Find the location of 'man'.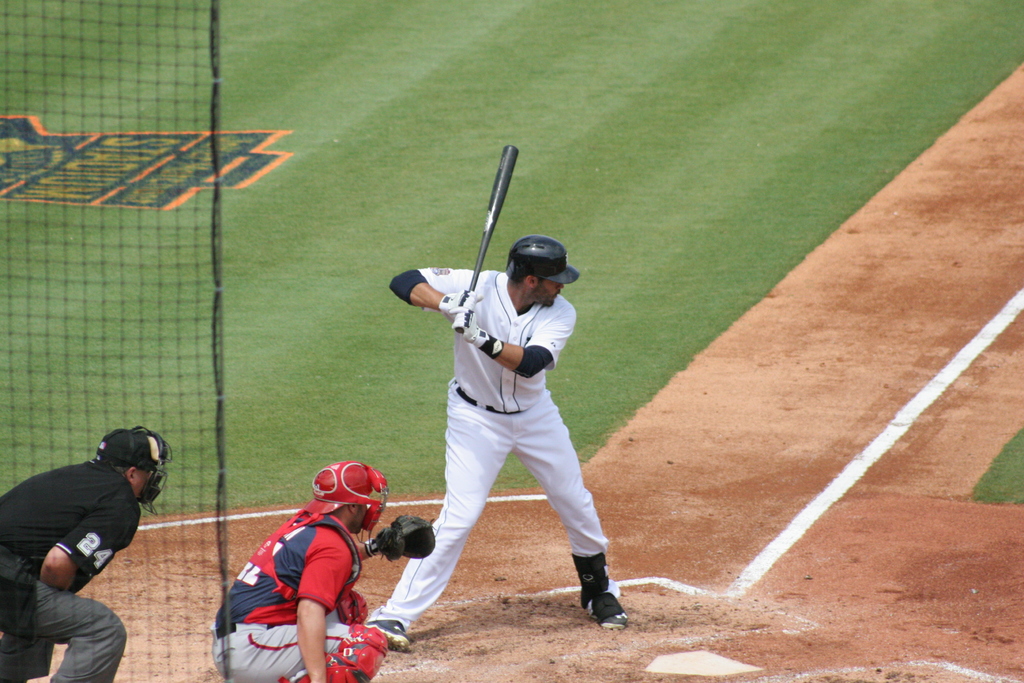
Location: pyautogui.locateOnScreen(365, 233, 630, 651).
